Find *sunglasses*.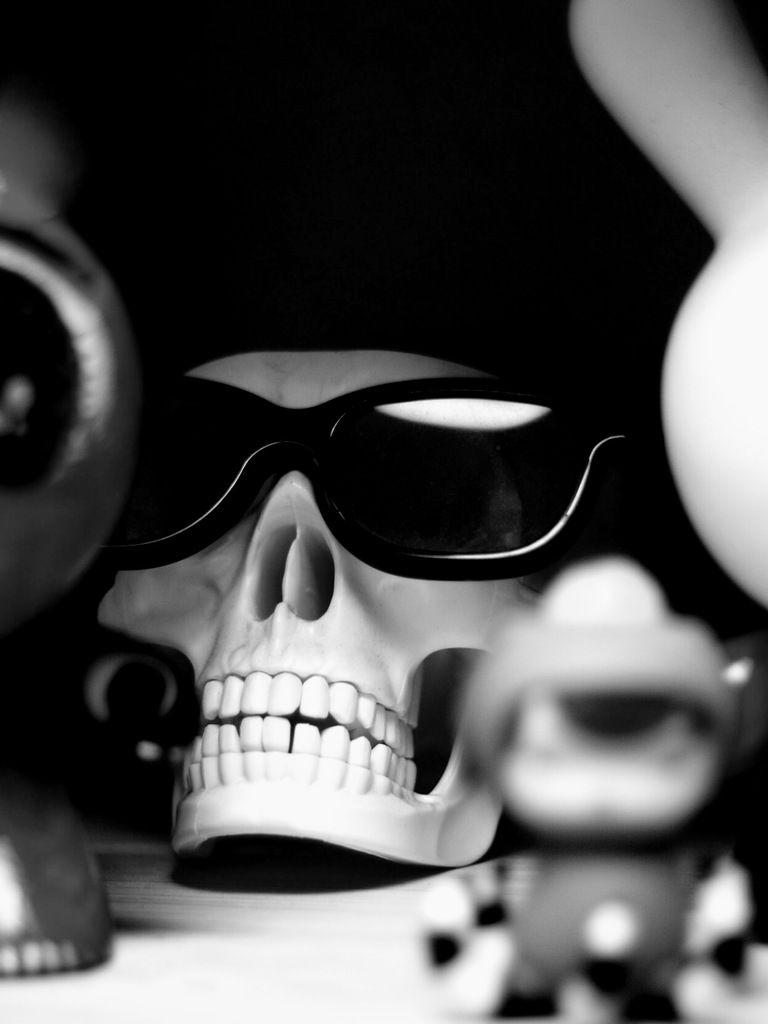
114/373/615/589.
